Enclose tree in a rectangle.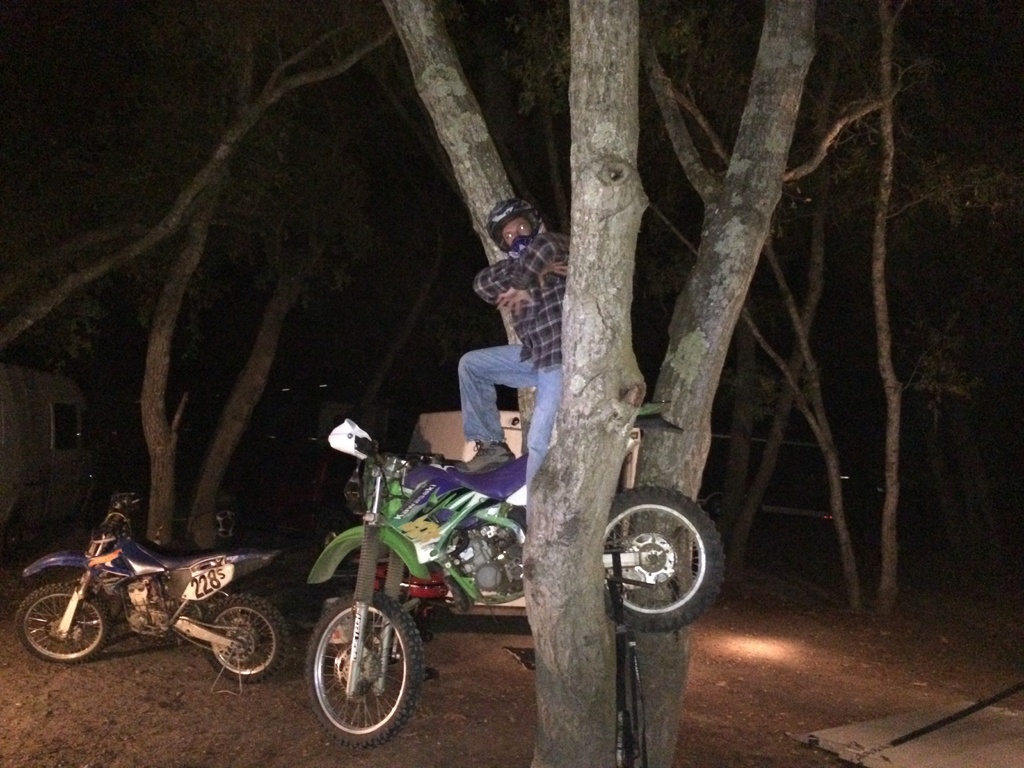
bbox(872, 0, 1010, 618).
